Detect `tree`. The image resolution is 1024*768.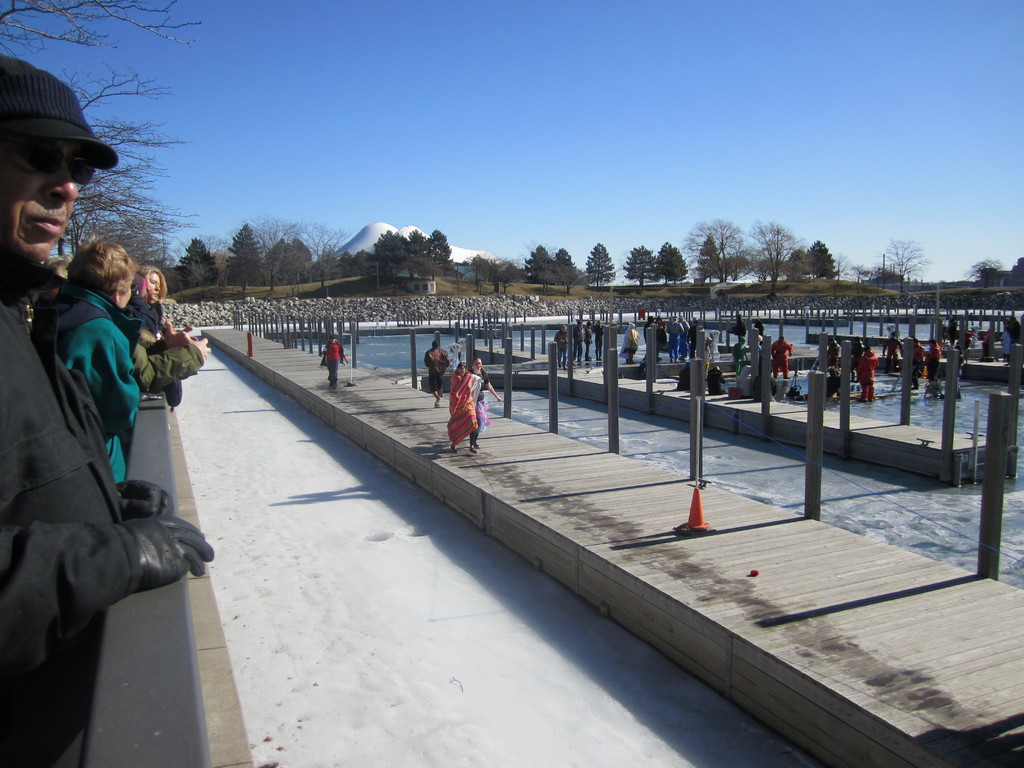
crop(0, 0, 203, 270).
